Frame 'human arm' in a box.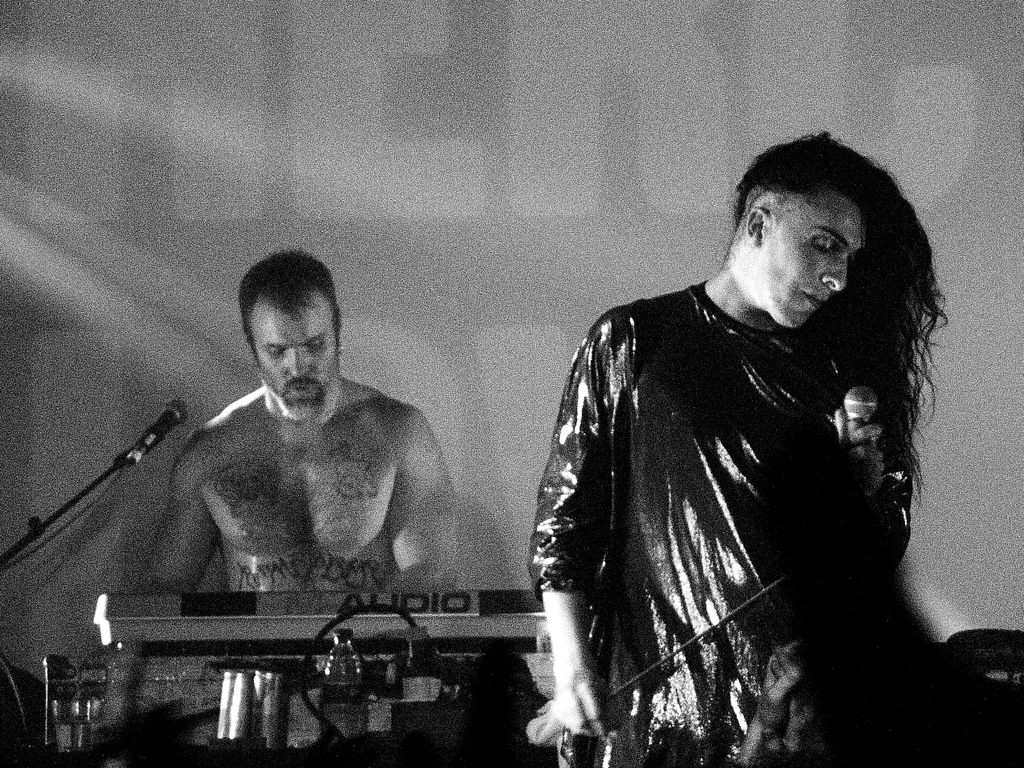
[left=525, top=309, right=627, bottom=742].
